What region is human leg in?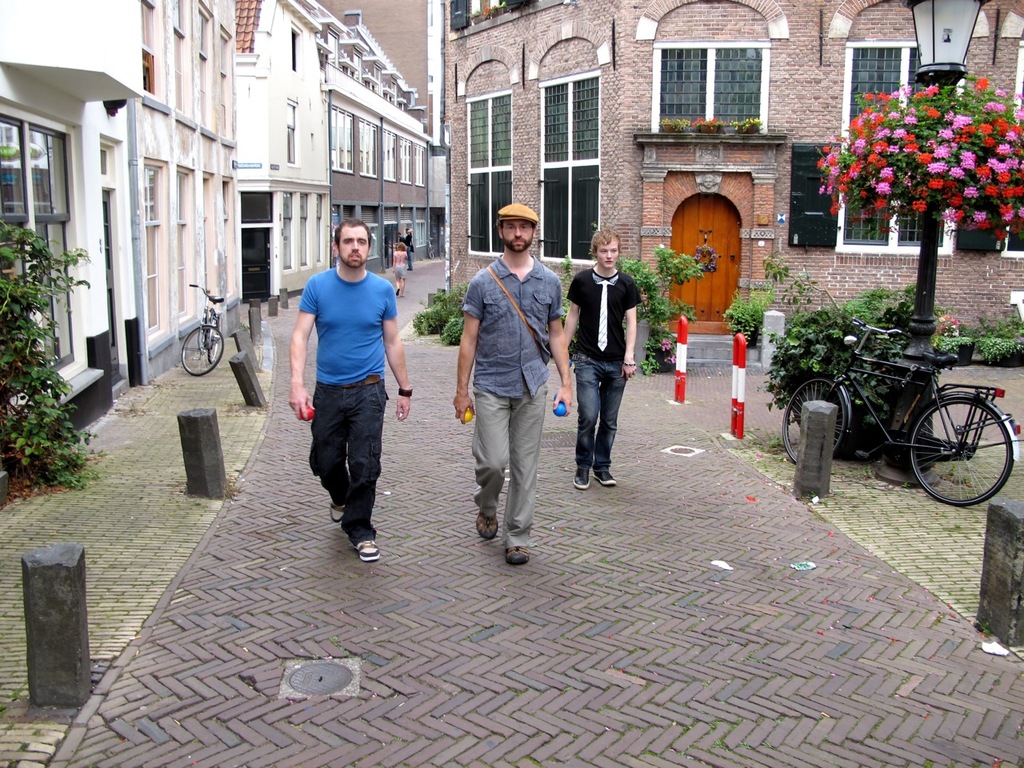
rect(337, 361, 391, 563).
